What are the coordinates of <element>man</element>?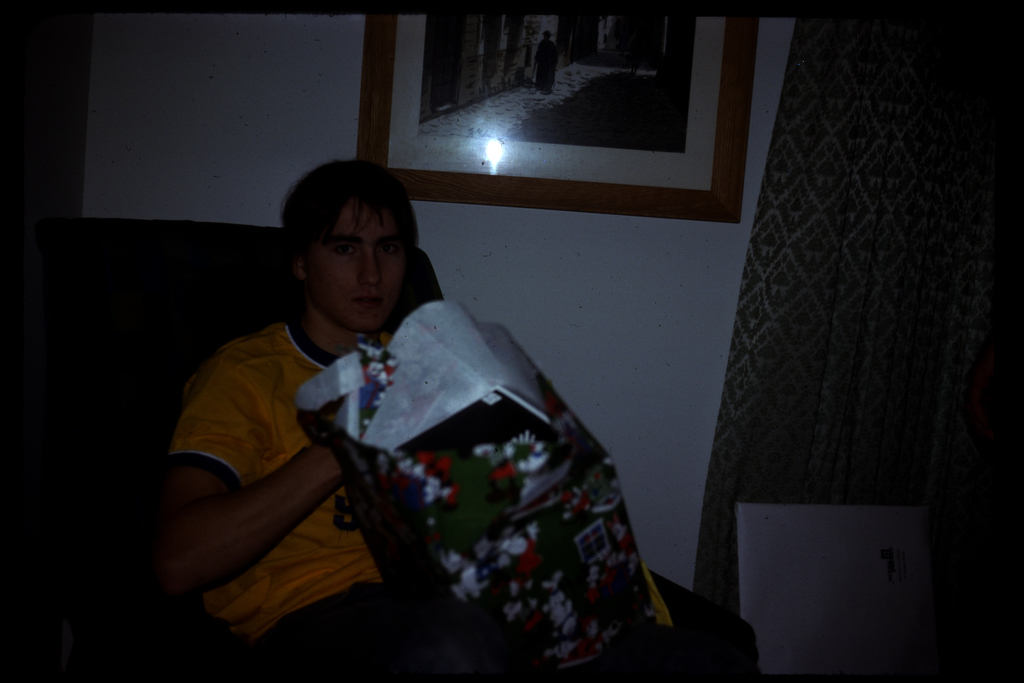
150, 160, 756, 682.
